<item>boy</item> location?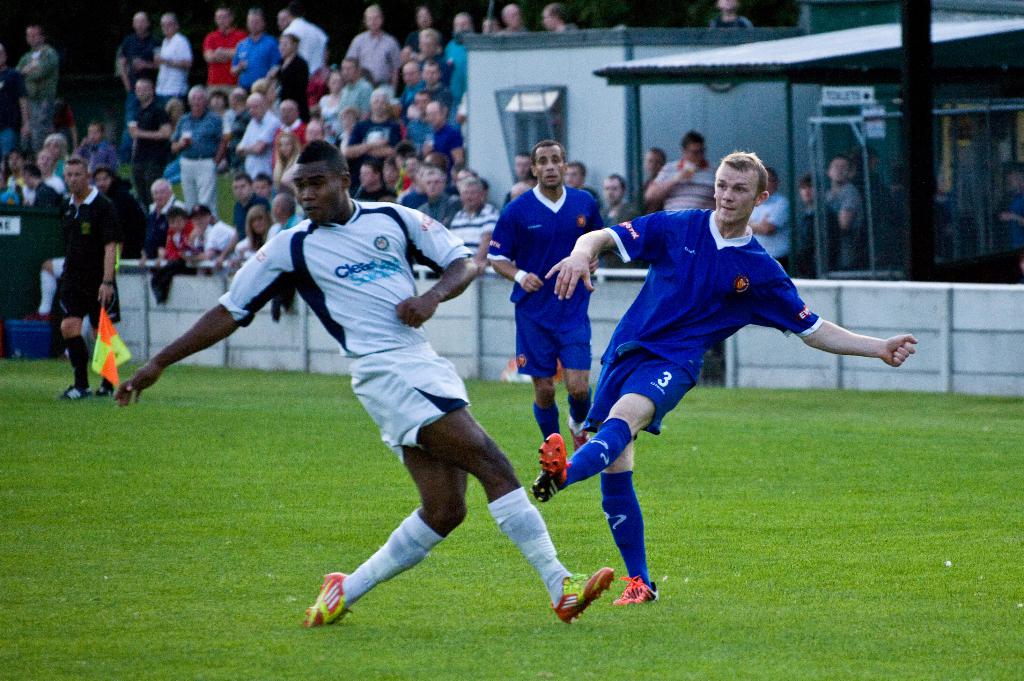
bbox=[269, 131, 292, 188]
